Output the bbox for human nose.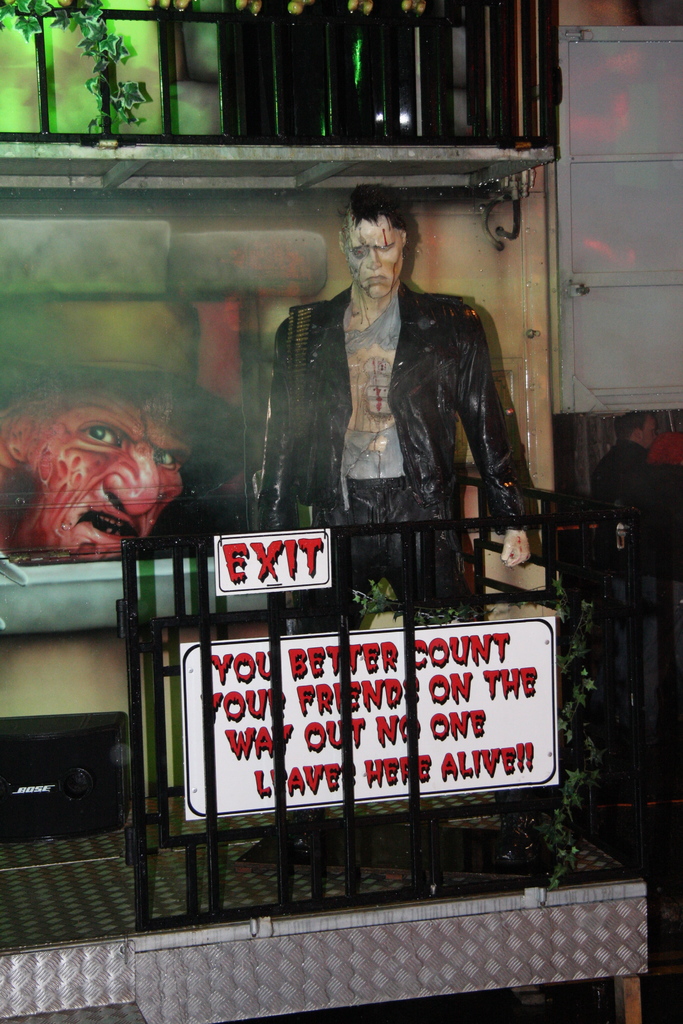
[366, 253, 378, 274].
